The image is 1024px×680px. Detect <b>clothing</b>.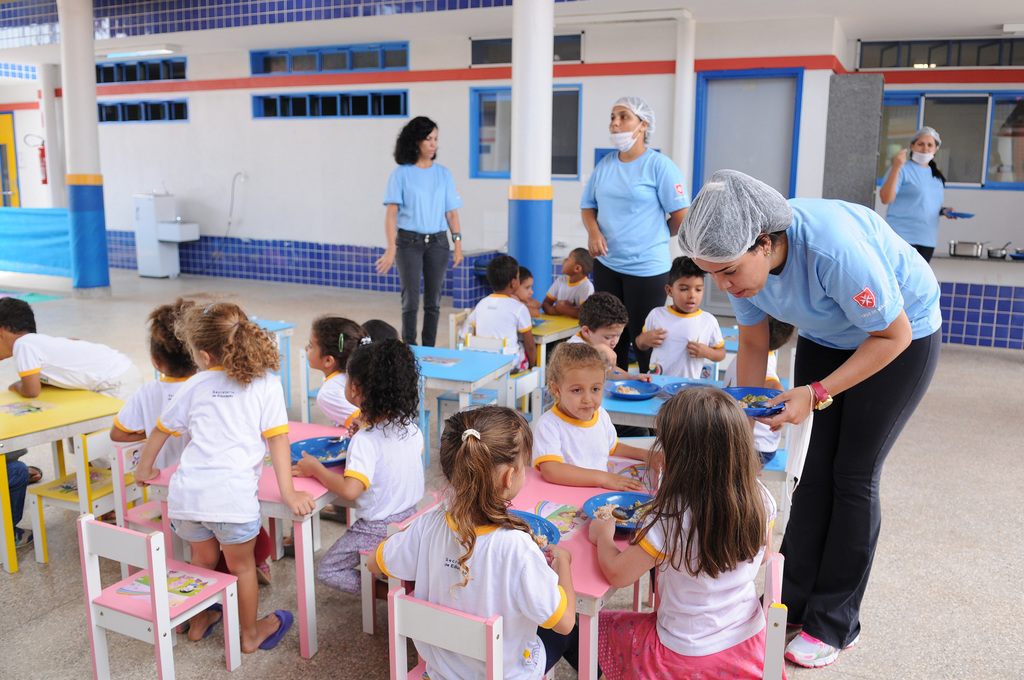
Detection: x1=384 y1=482 x2=575 y2=668.
